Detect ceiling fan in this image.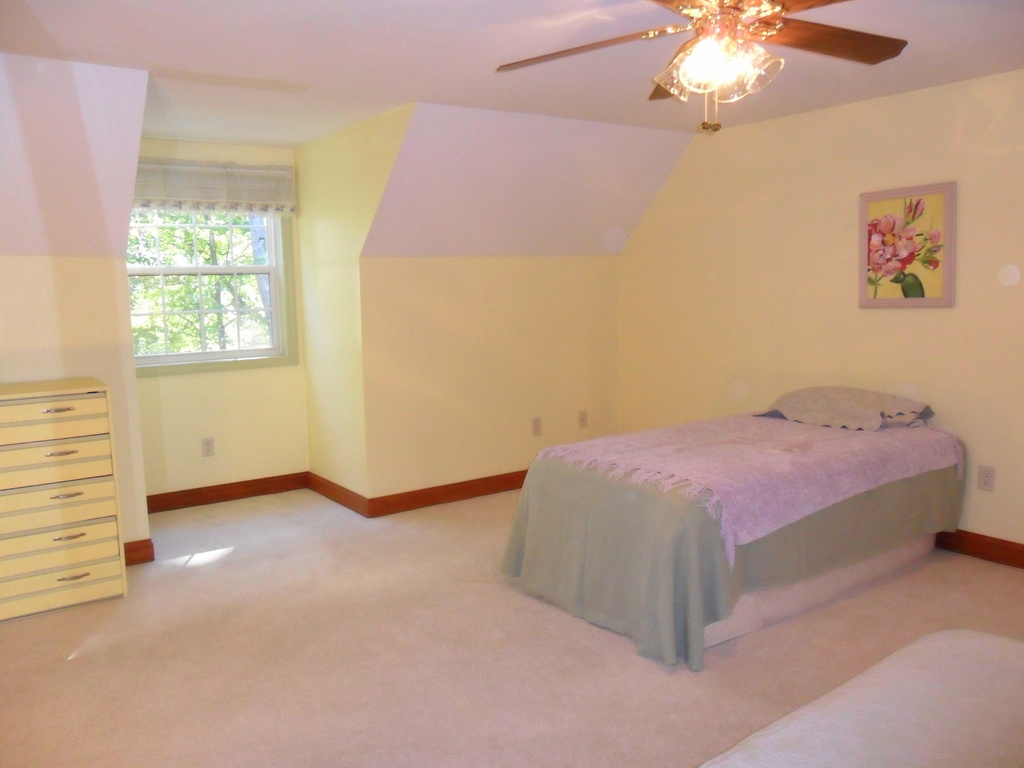
Detection: bbox=(487, 0, 903, 149).
